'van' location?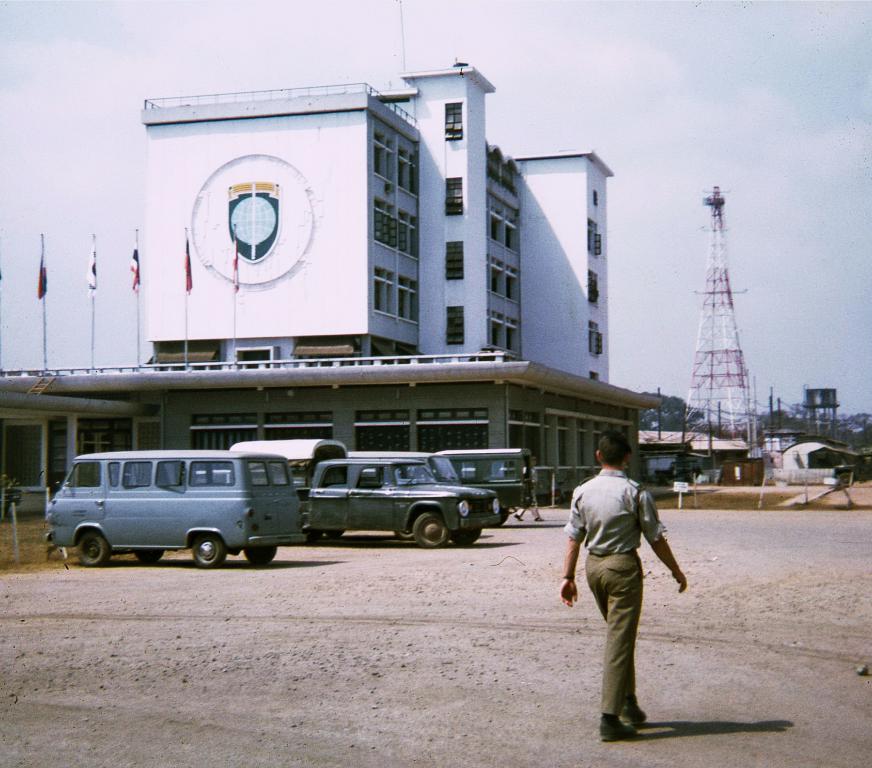
detection(433, 449, 535, 507)
